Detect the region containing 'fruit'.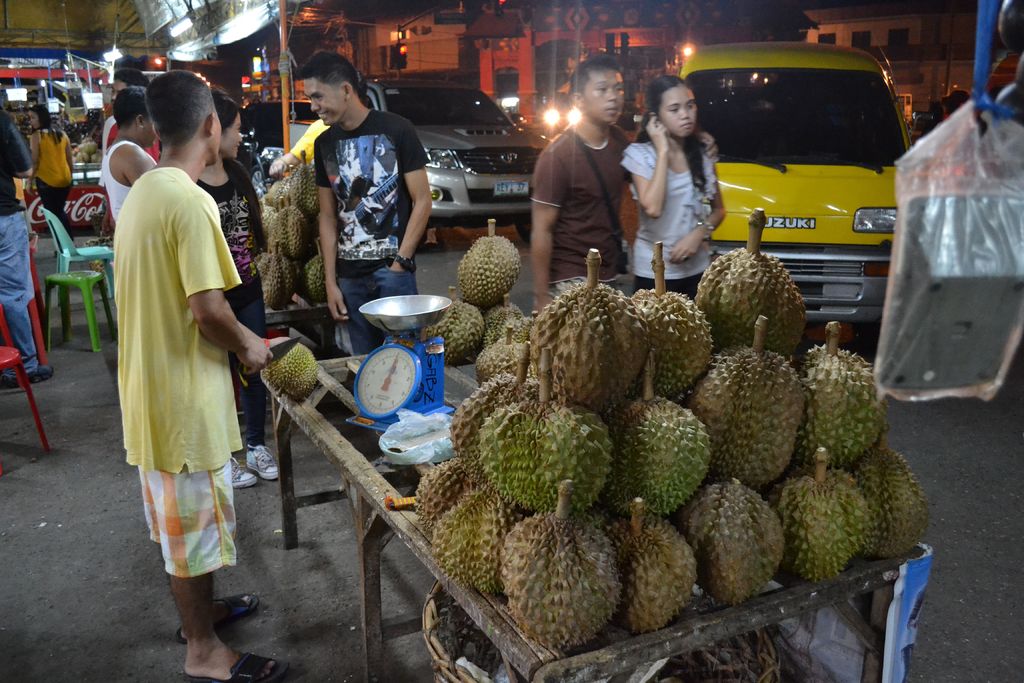
(628, 407, 713, 526).
